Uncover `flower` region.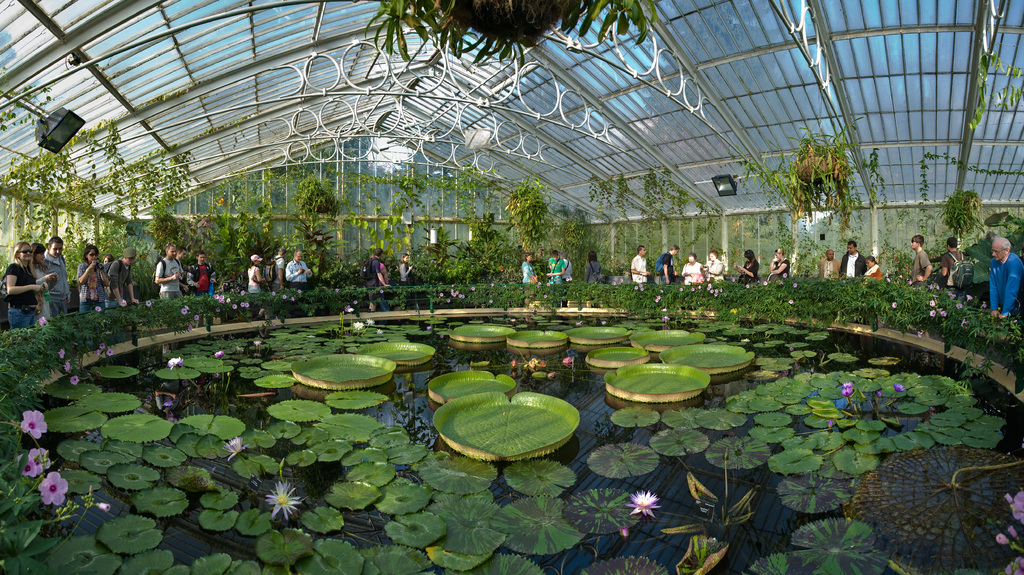
Uncovered: (x1=893, y1=382, x2=906, y2=395).
